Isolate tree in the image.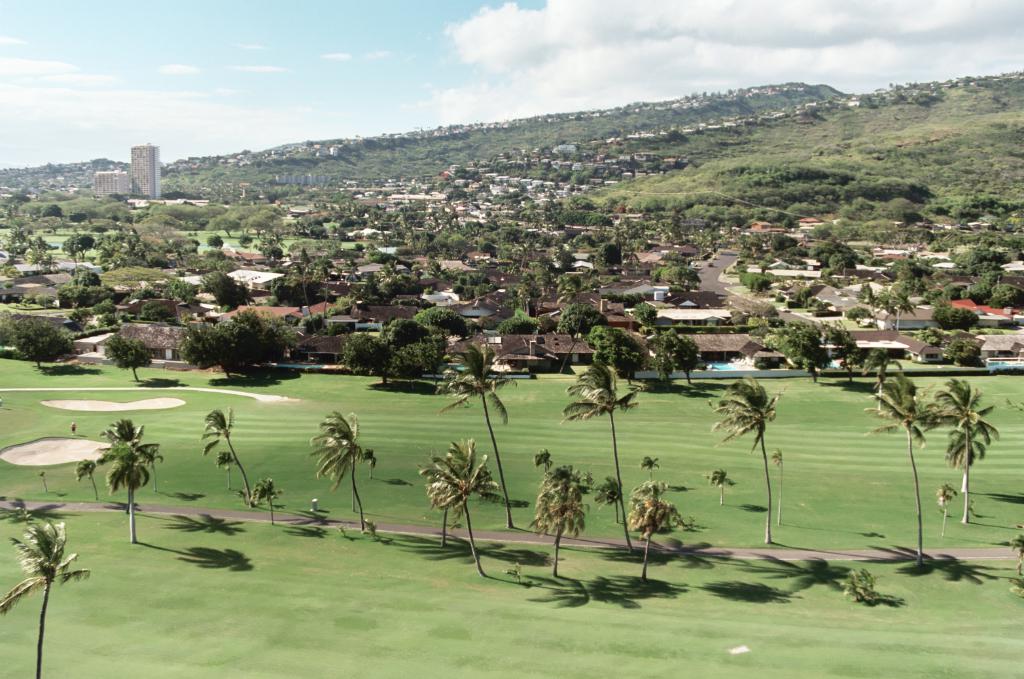
Isolated region: {"x1": 292, "y1": 253, "x2": 321, "y2": 337}.
